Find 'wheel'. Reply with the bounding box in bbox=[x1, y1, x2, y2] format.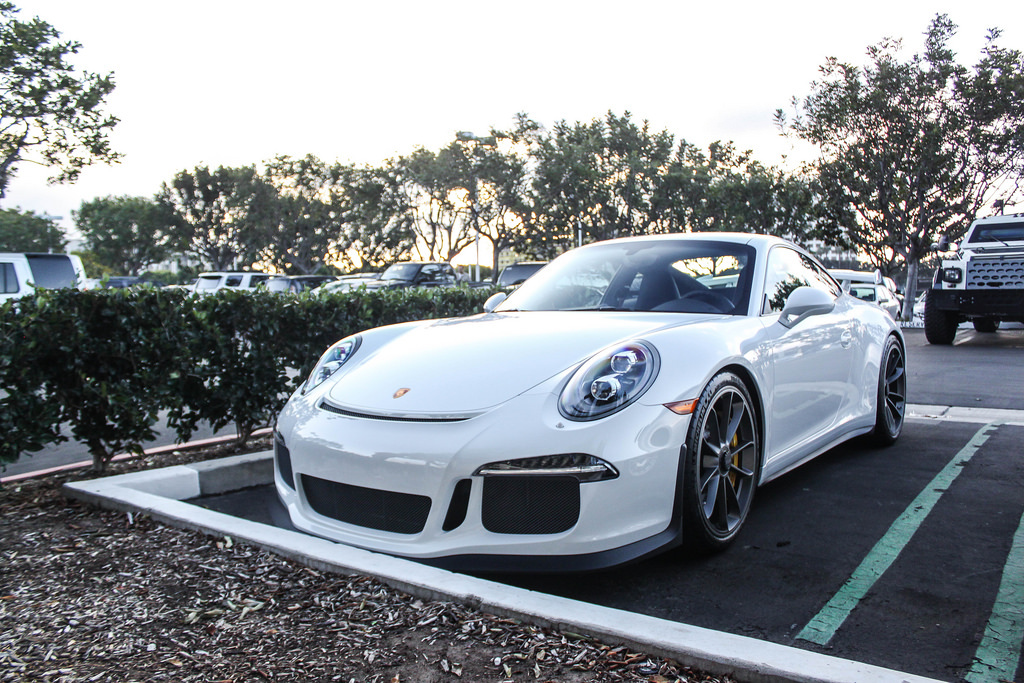
bbox=[682, 367, 763, 552].
